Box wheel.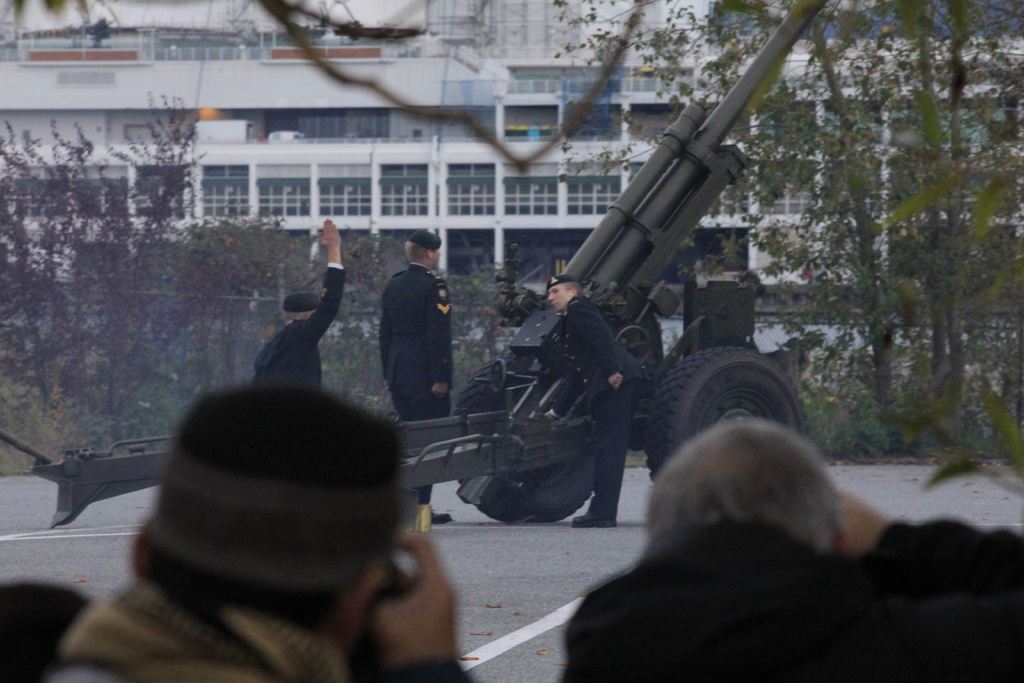
crop(452, 349, 590, 525).
